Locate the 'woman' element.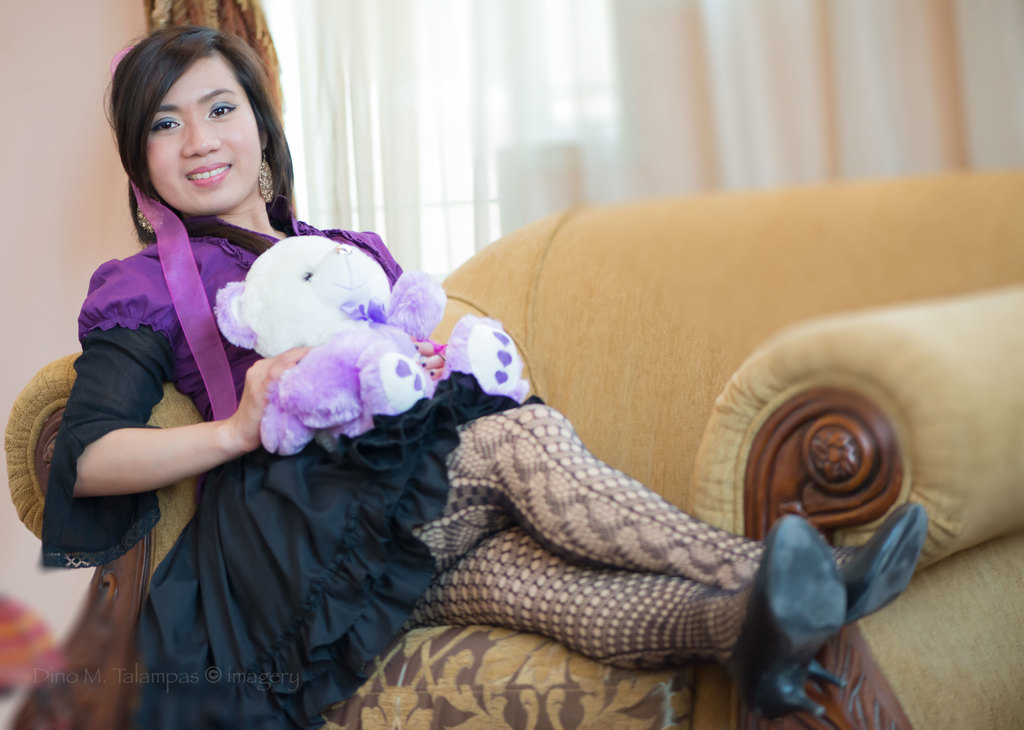
Element bbox: [134, 80, 834, 705].
